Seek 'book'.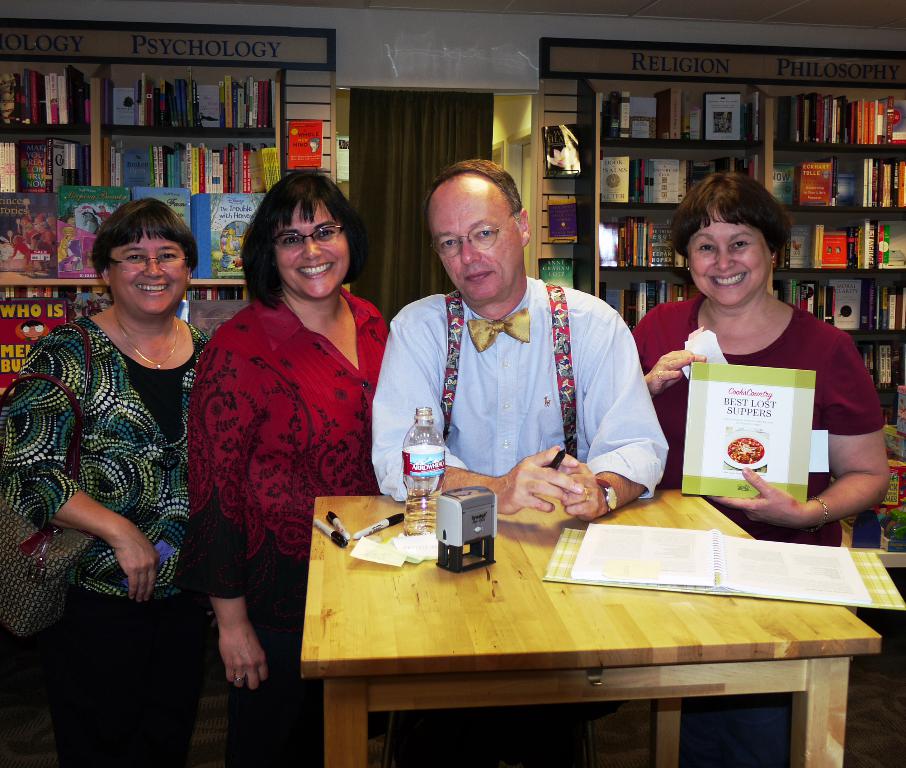
bbox=[683, 362, 816, 501].
